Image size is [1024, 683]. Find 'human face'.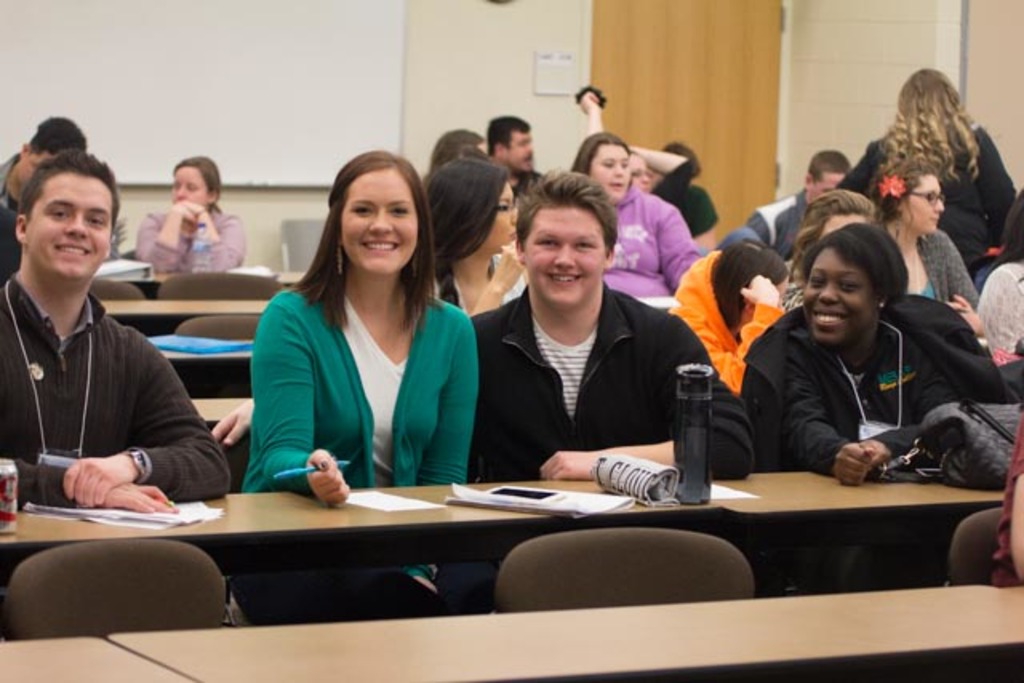
[629,154,650,189].
